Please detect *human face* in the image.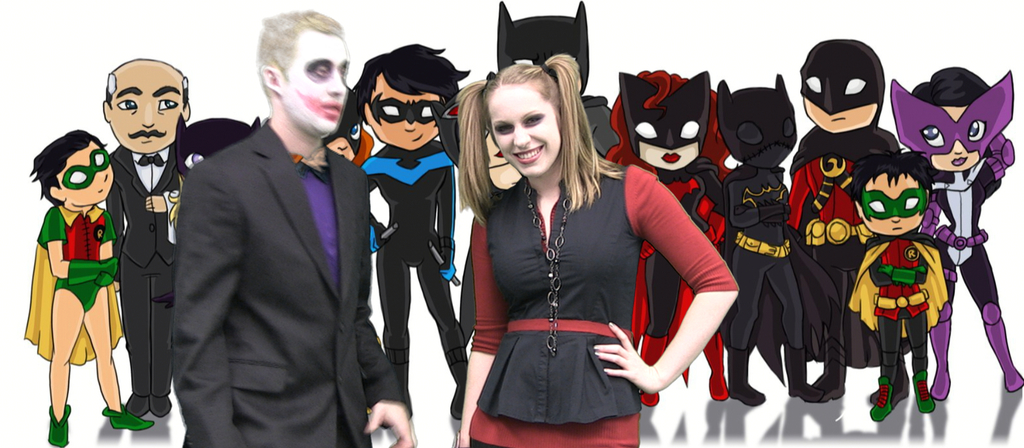
[left=863, top=176, right=922, bottom=239].
